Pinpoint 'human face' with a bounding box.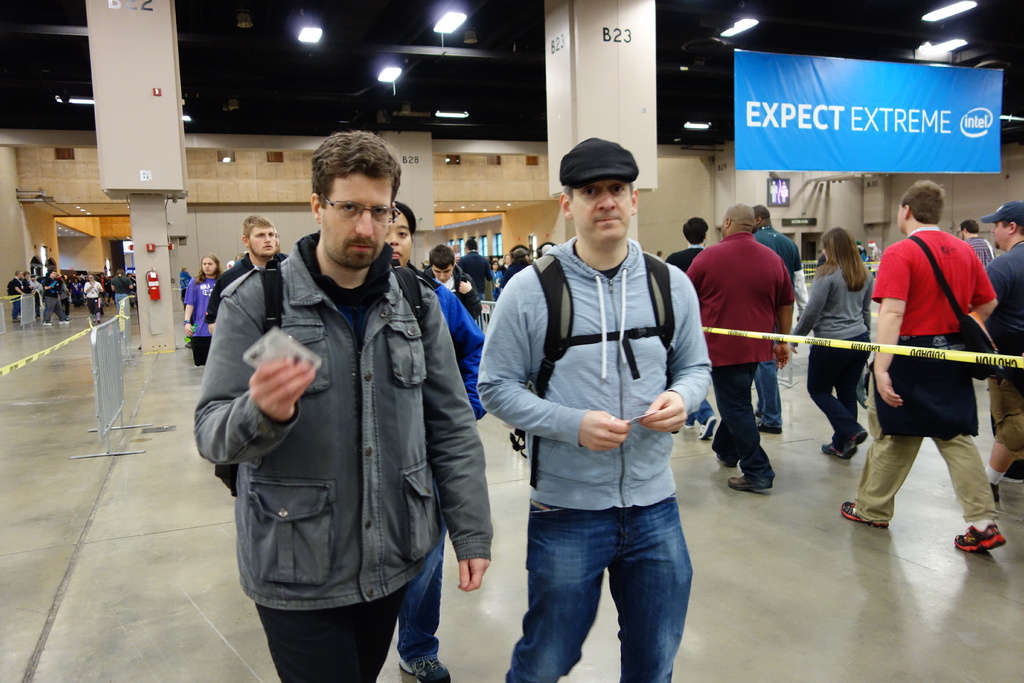
rect(248, 226, 276, 256).
